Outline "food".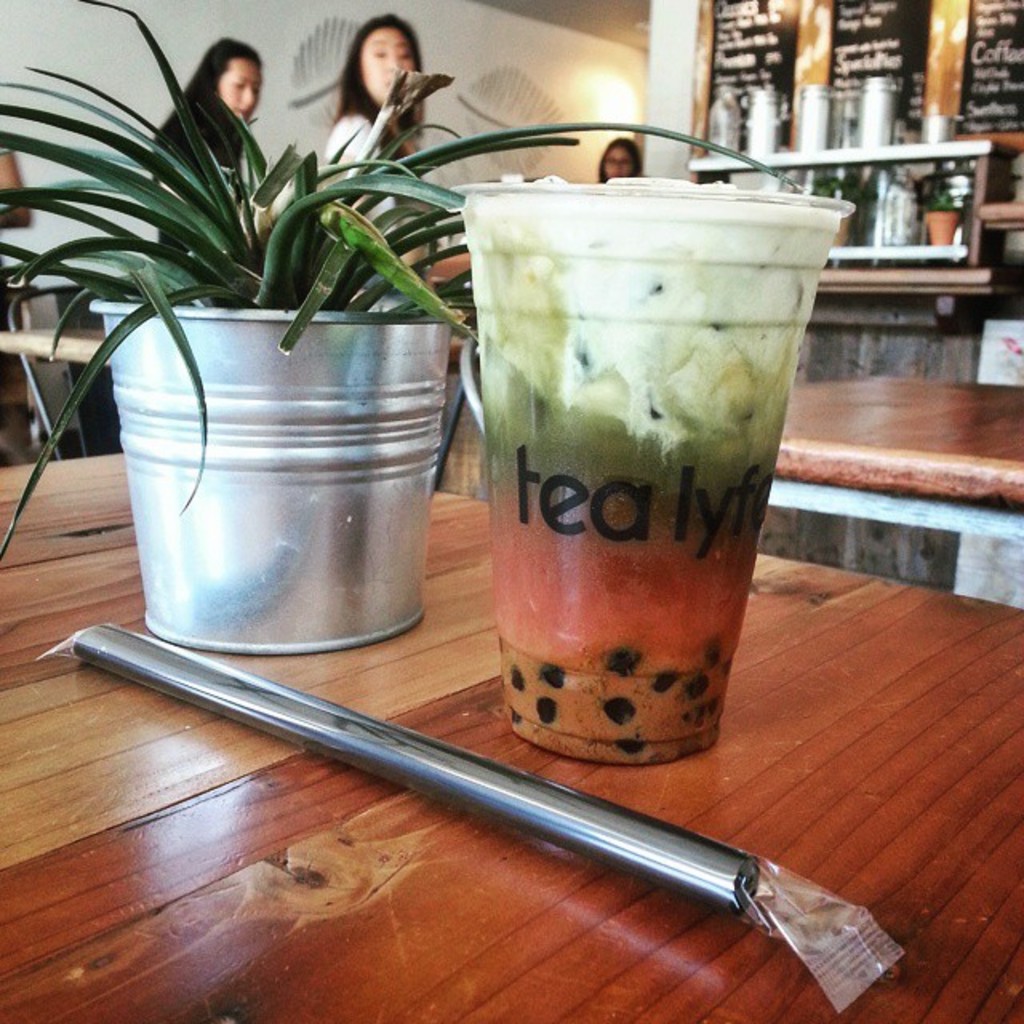
Outline: {"left": 482, "top": 165, "right": 829, "bottom": 754}.
